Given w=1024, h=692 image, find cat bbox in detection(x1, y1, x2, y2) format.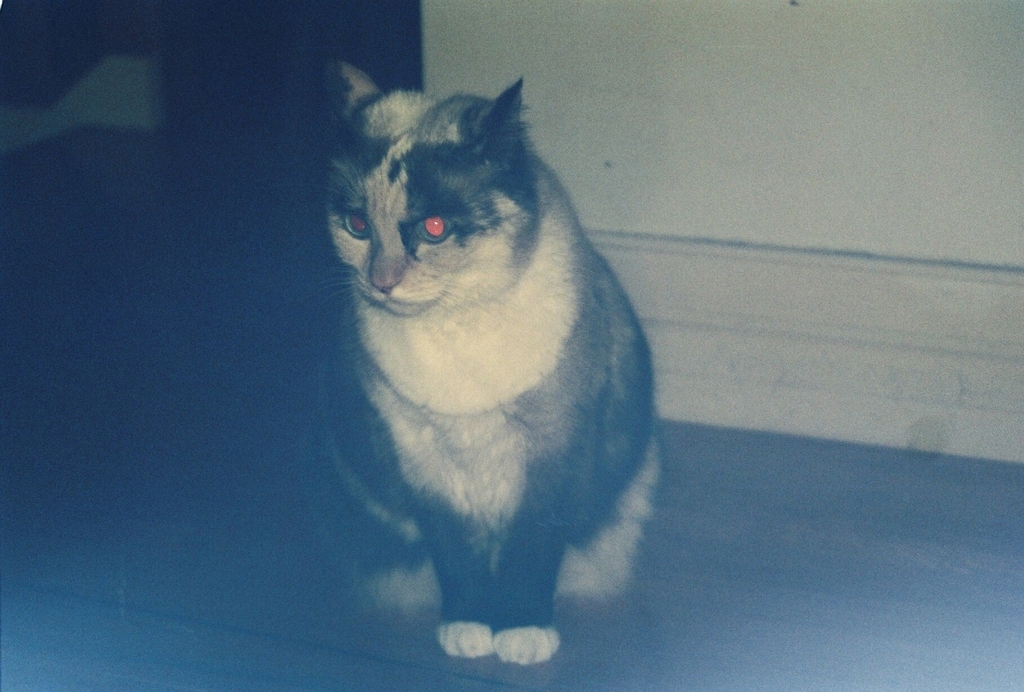
detection(307, 64, 662, 679).
